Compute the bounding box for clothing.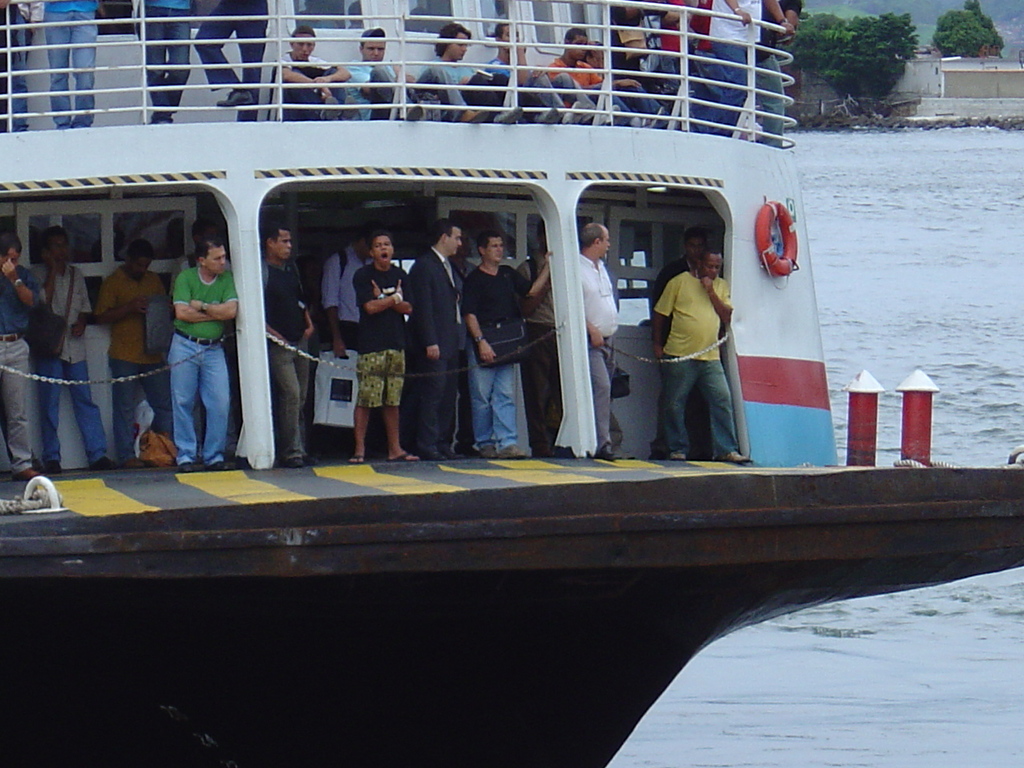
171:254:227:454.
